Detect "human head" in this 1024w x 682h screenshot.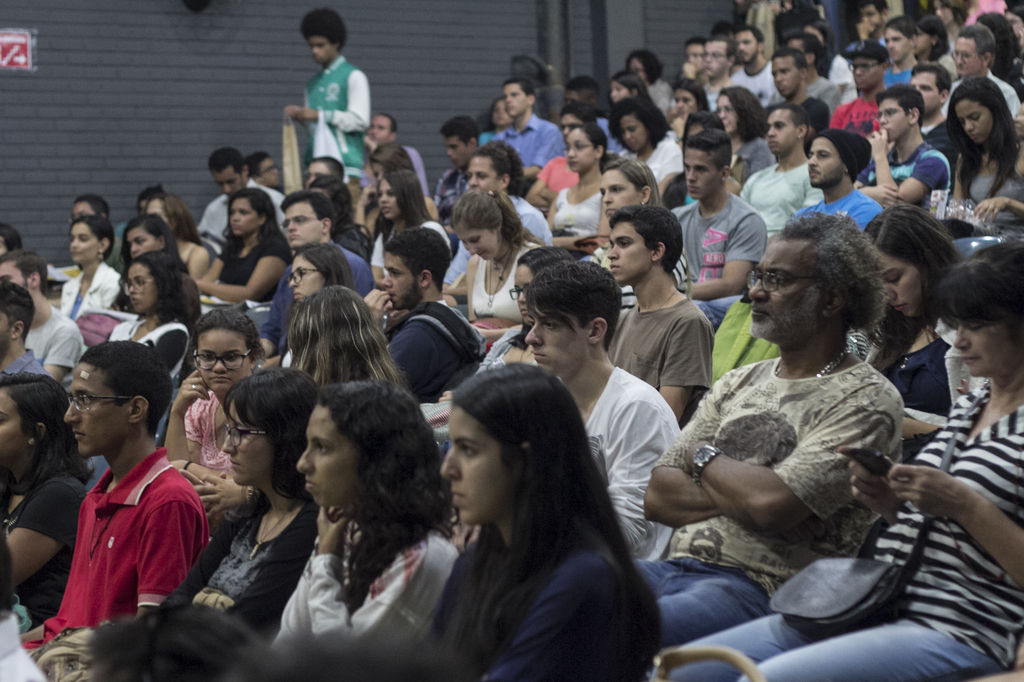
Detection: 504, 80, 538, 118.
